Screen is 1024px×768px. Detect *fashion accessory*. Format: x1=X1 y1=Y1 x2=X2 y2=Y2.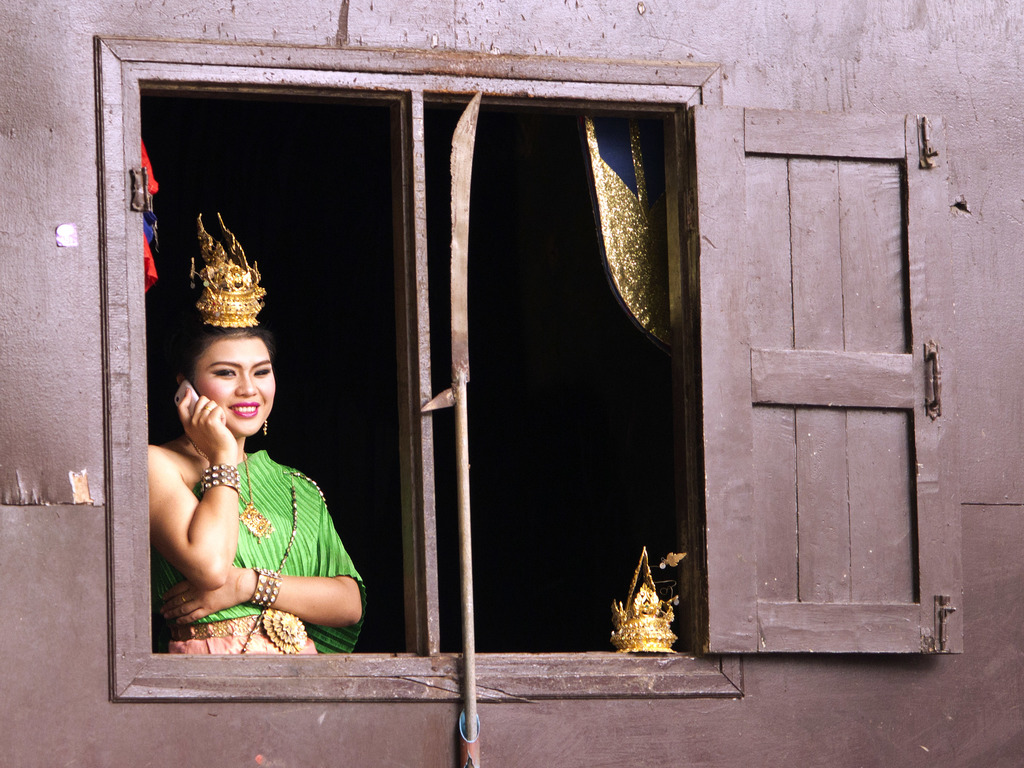
x1=189 y1=212 x2=267 y2=324.
